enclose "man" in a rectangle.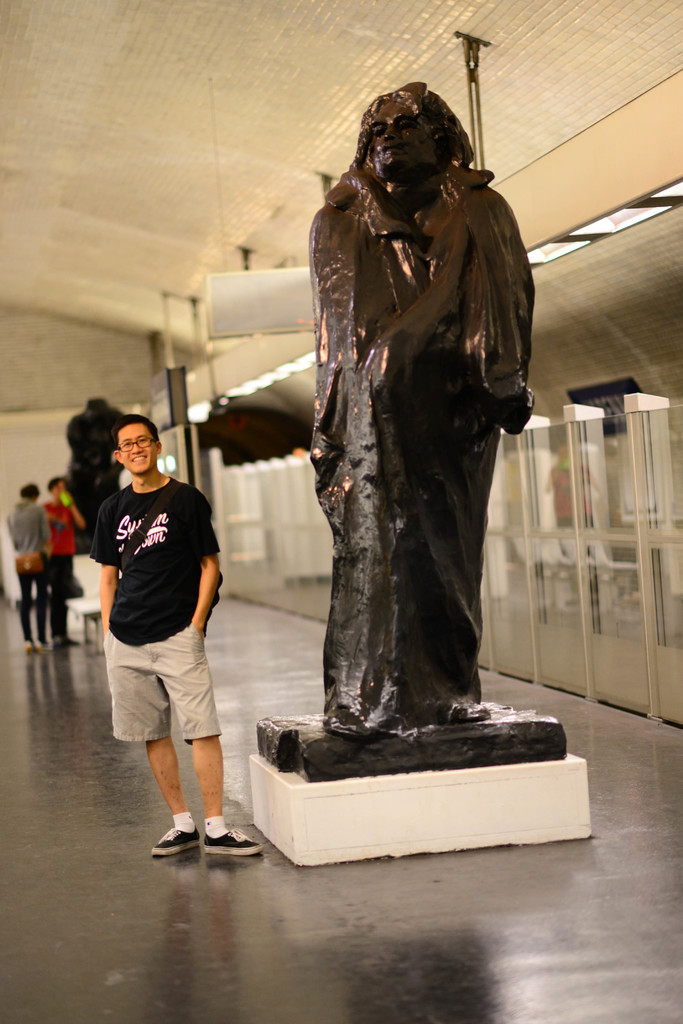
x1=78 y1=412 x2=243 y2=851.
